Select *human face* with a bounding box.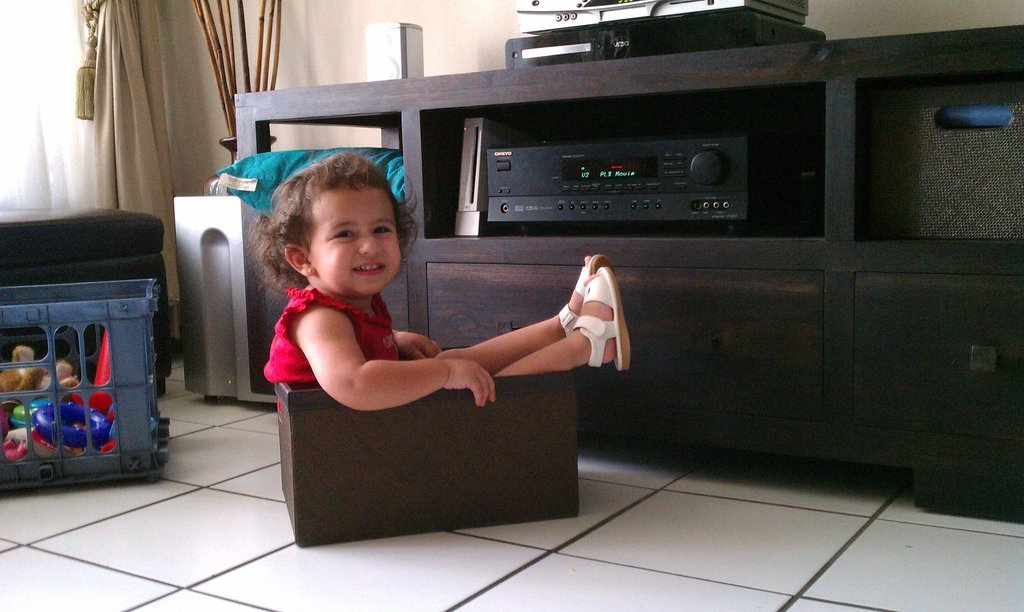
x1=309 y1=190 x2=404 y2=295.
